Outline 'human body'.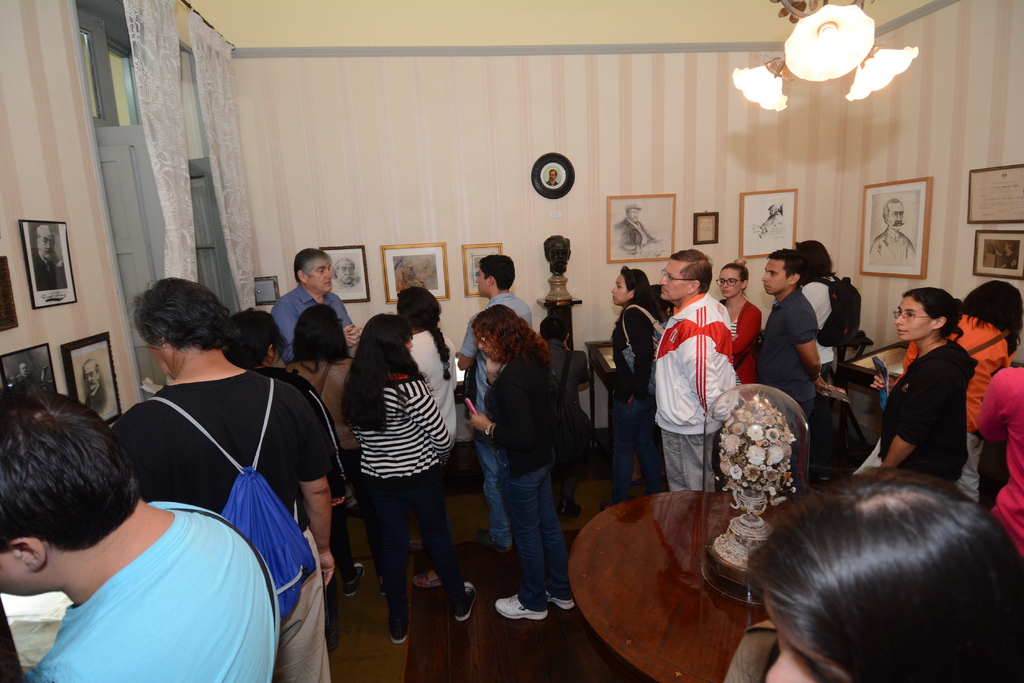
Outline: 86/384/109/413.
